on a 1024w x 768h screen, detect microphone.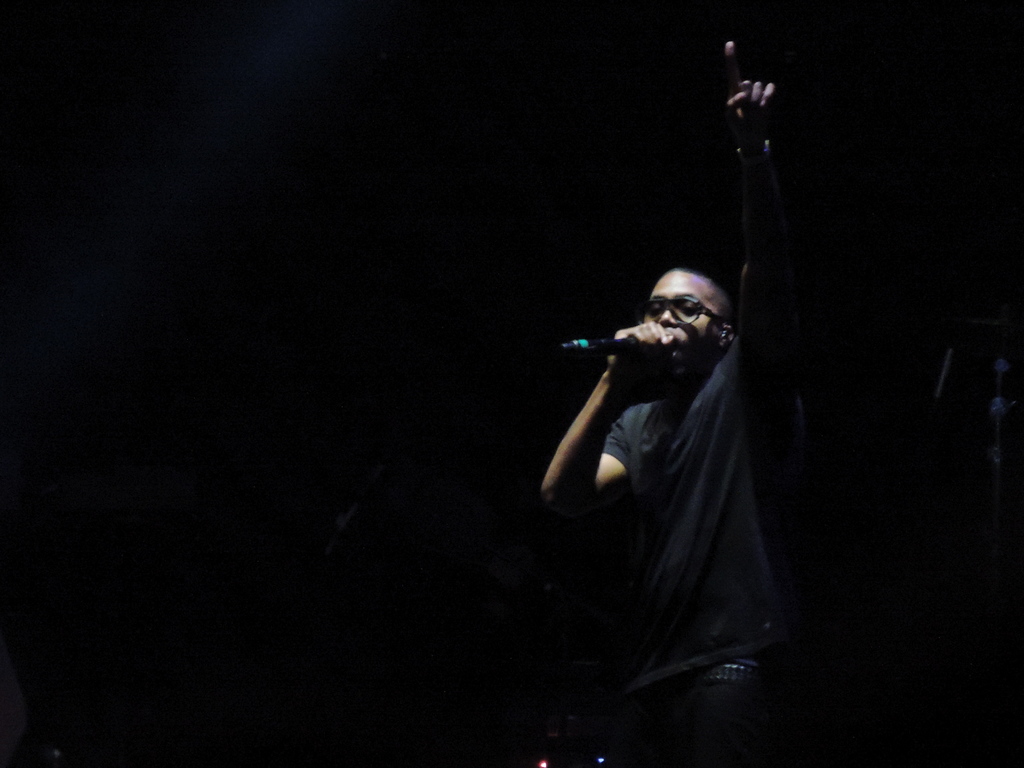
x1=566 y1=308 x2=690 y2=385.
